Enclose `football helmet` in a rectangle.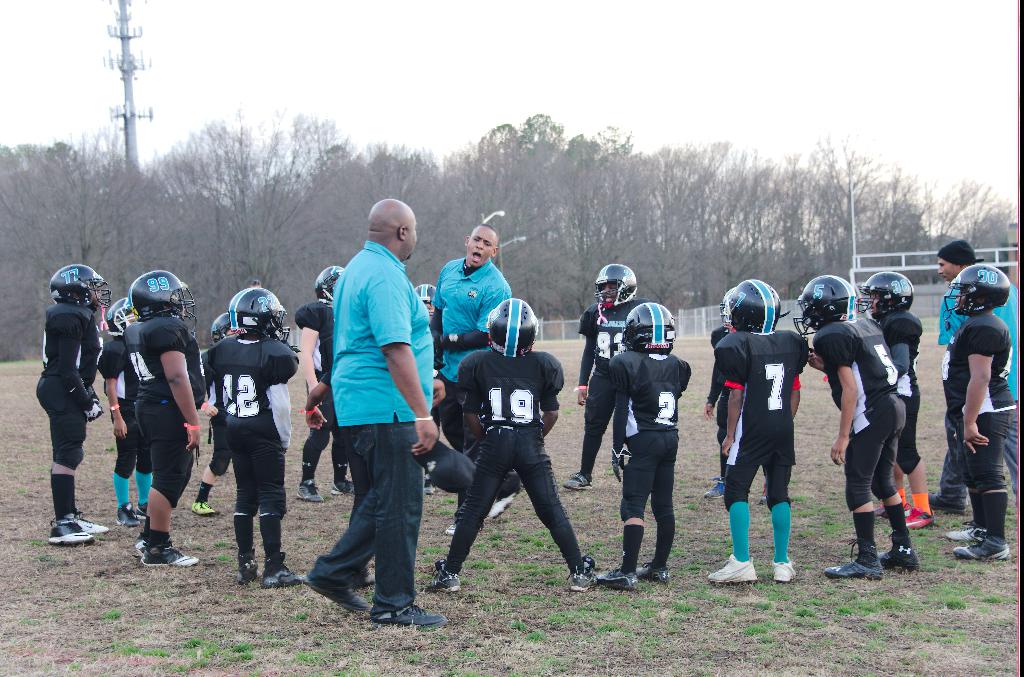
{"x1": 412, "y1": 278, "x2": 438, "y2": 315}.
